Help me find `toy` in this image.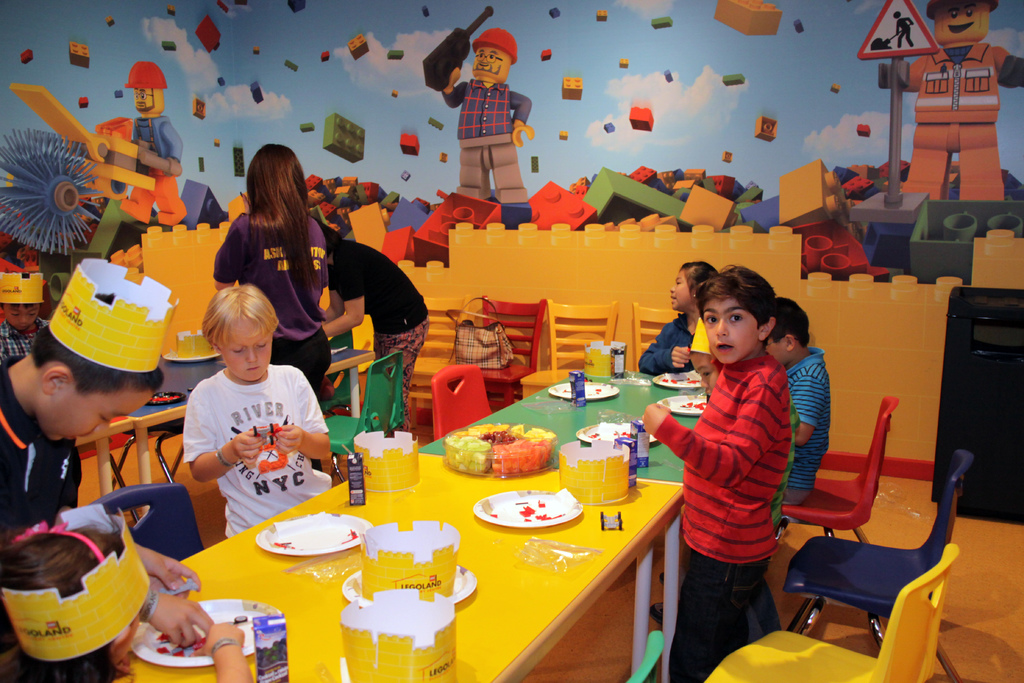
Found it: 1:127:106:253.
